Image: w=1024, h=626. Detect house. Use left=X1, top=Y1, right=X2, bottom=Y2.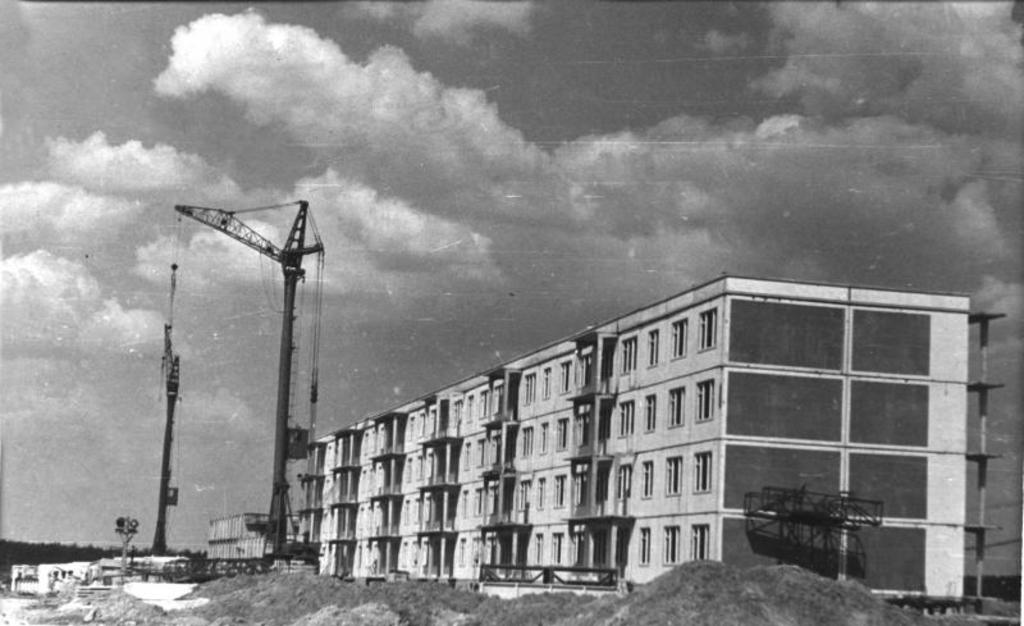
left=727, top=303, right=965, bottom=590.
